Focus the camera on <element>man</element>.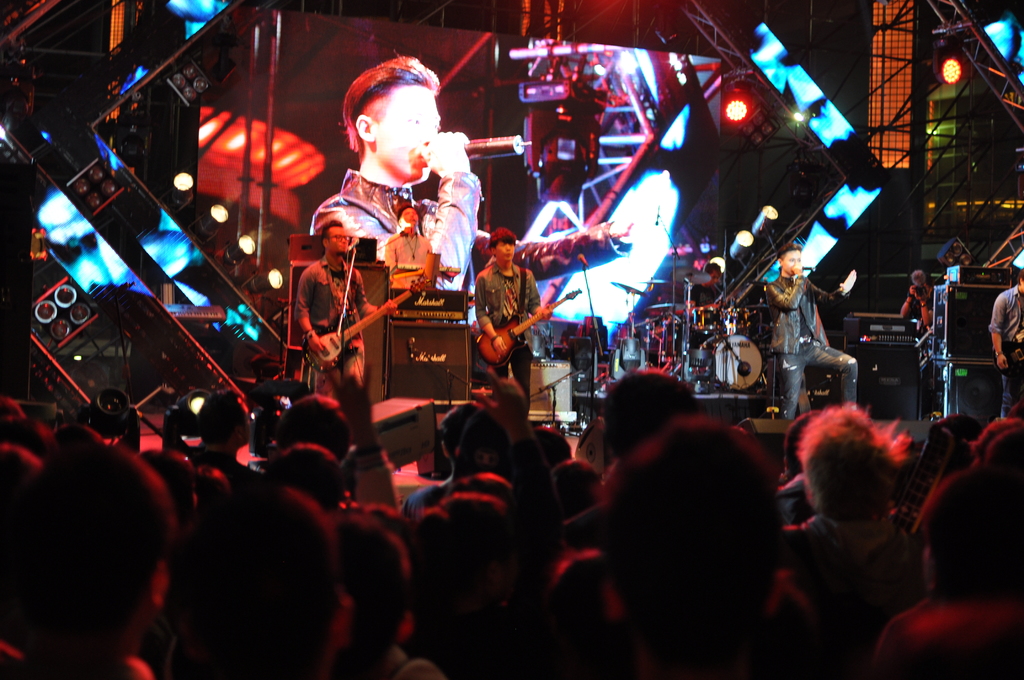
Focus region: [left=456, top=204, right=550, bottom=419].
